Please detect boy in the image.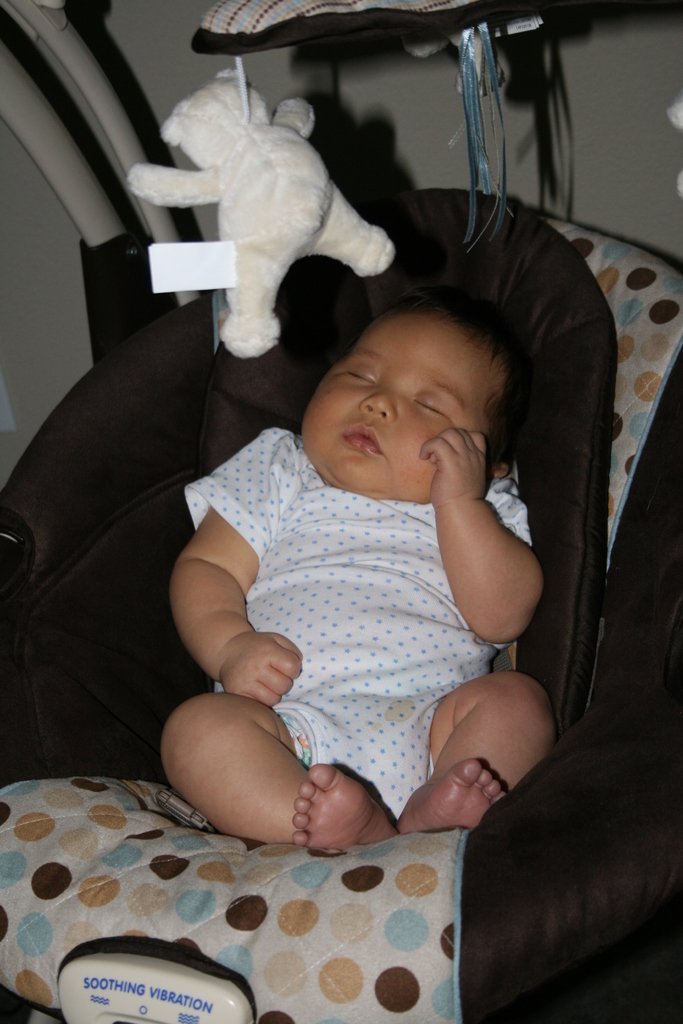
region(250, 264, 570, 765).
